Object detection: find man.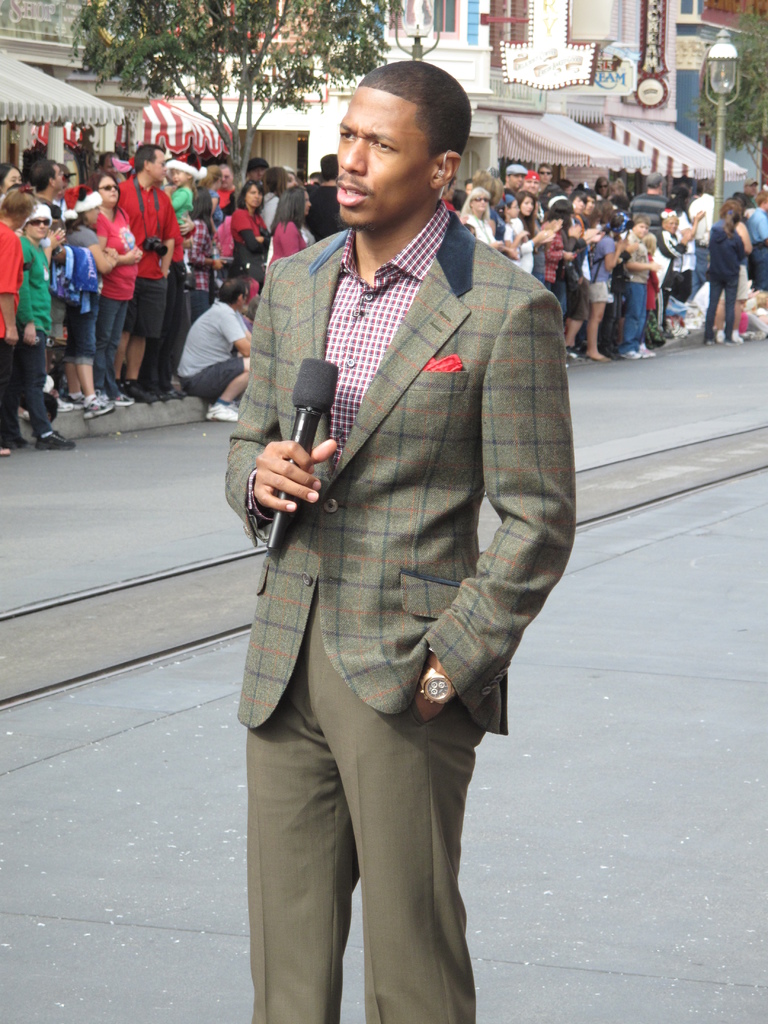
500:166:530:197.
